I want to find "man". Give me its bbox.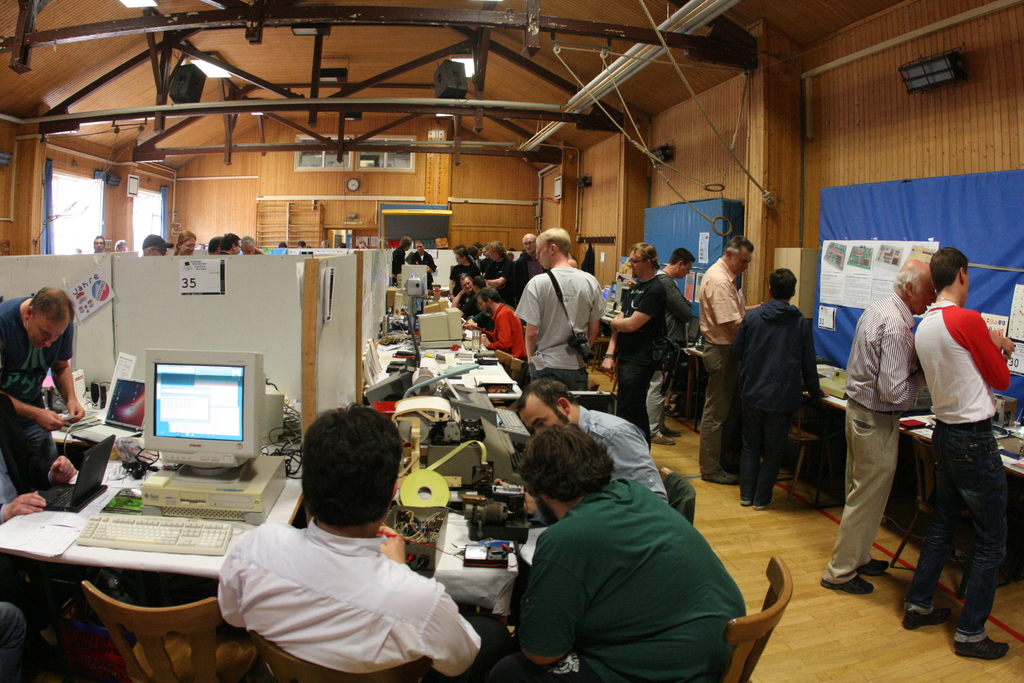
388 236 415 287.
